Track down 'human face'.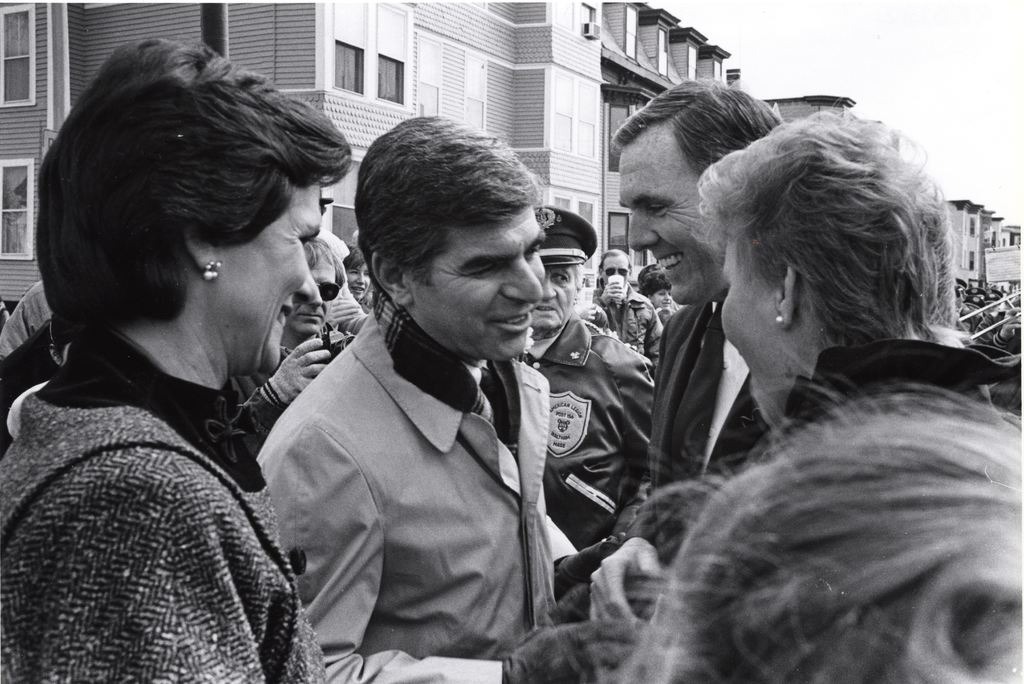
Tracked to detection(602, 257, 628, 283).
